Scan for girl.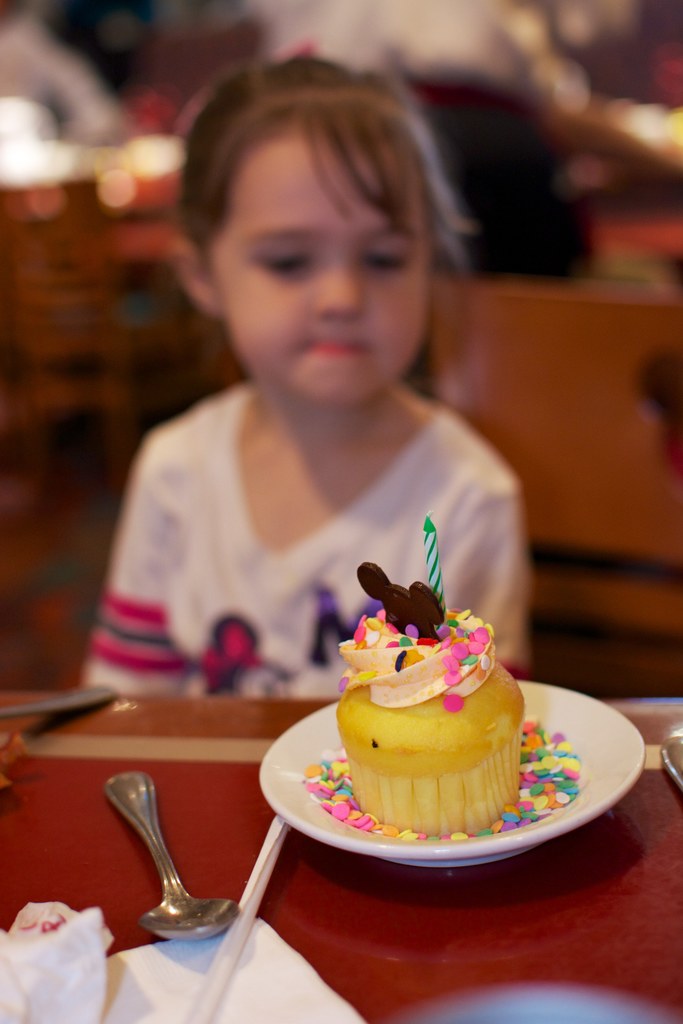
Scan result: bbox=[75, 74, 557, 772].
